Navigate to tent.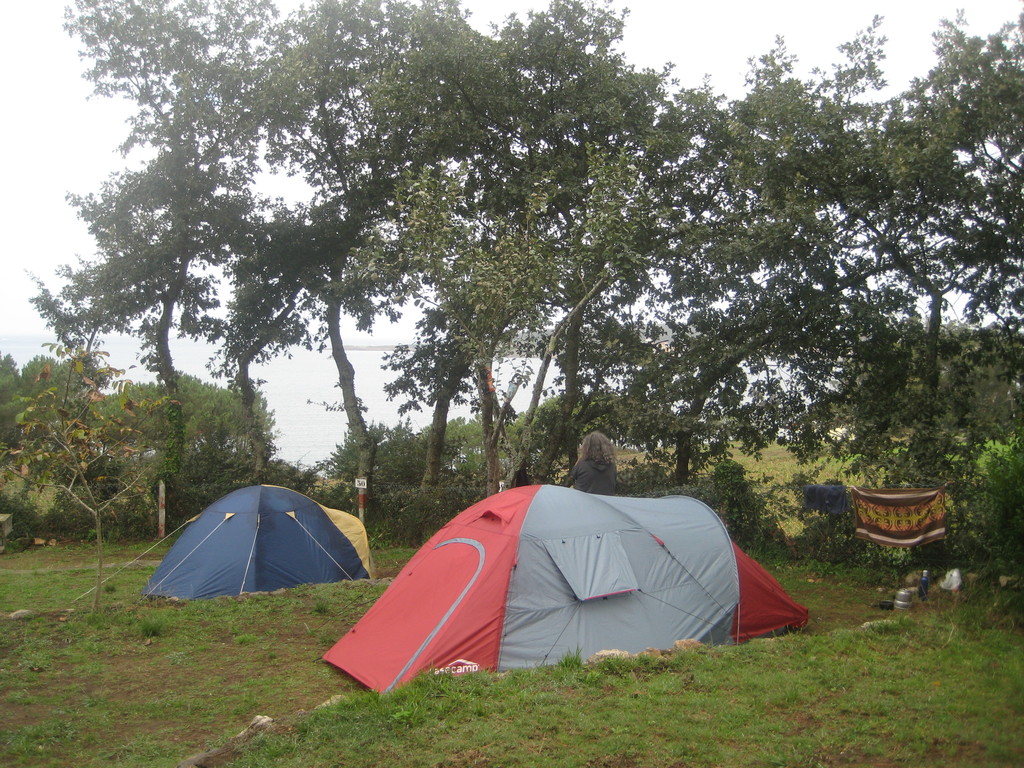
Navigation target: <box>67,478,379,614</box>.
